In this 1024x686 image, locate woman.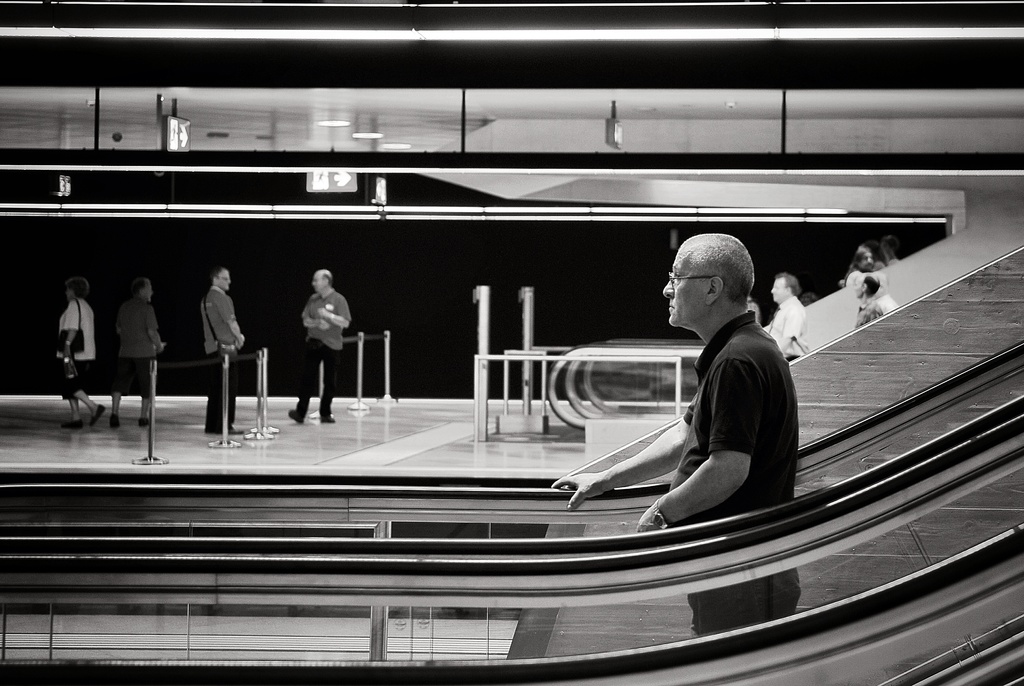
Bounding box: (39,276,113,441).
